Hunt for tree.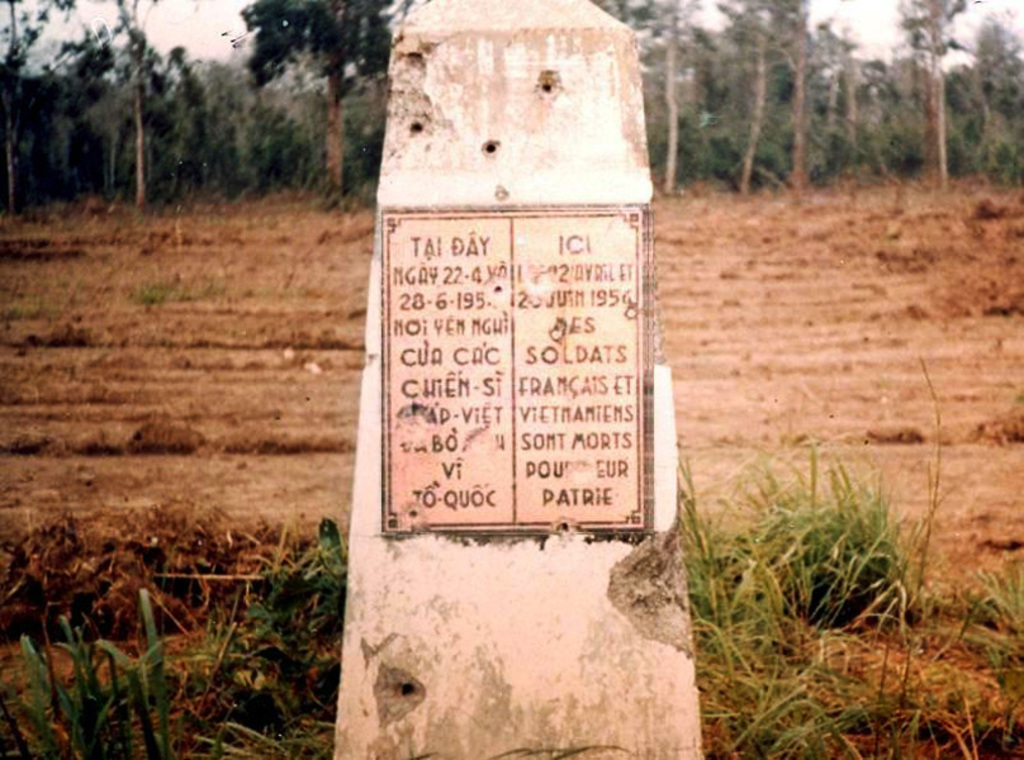
Hunted down at 0 0 105 201.
